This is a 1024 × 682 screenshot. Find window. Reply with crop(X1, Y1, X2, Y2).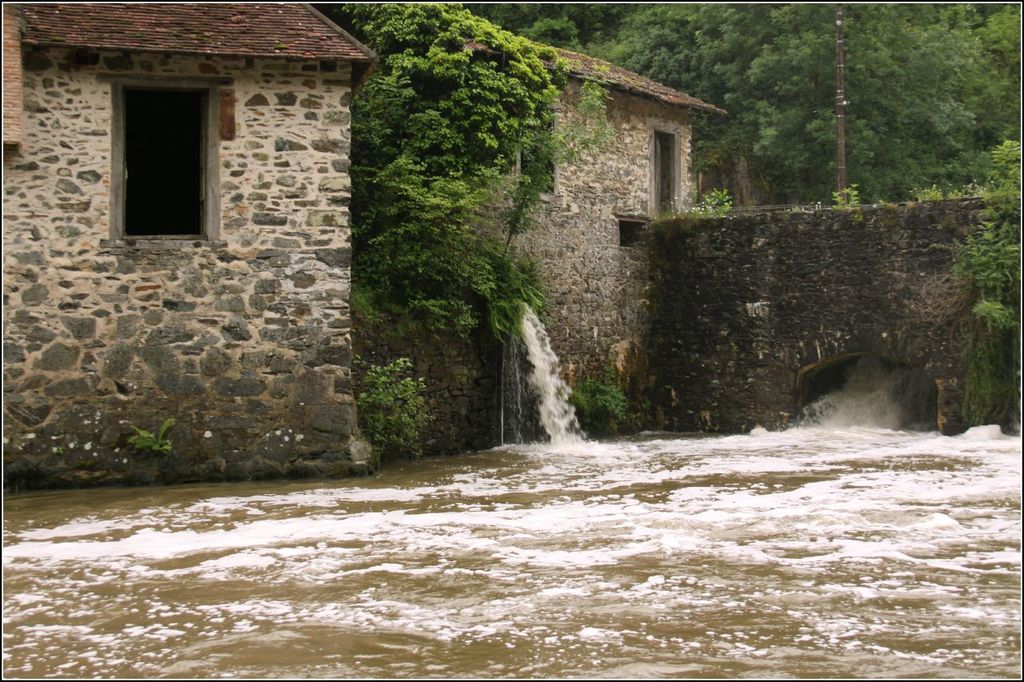
crop(97, 52, 218, 241).
